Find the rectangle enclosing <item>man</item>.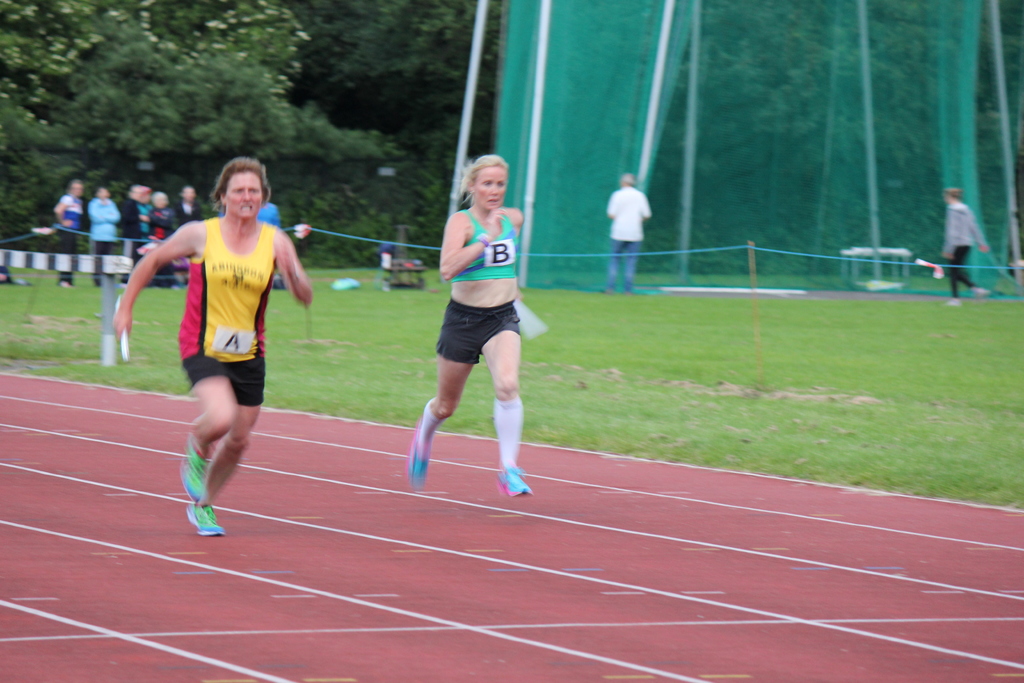
(x1=605, y1=174, x2=653, y2=292).
